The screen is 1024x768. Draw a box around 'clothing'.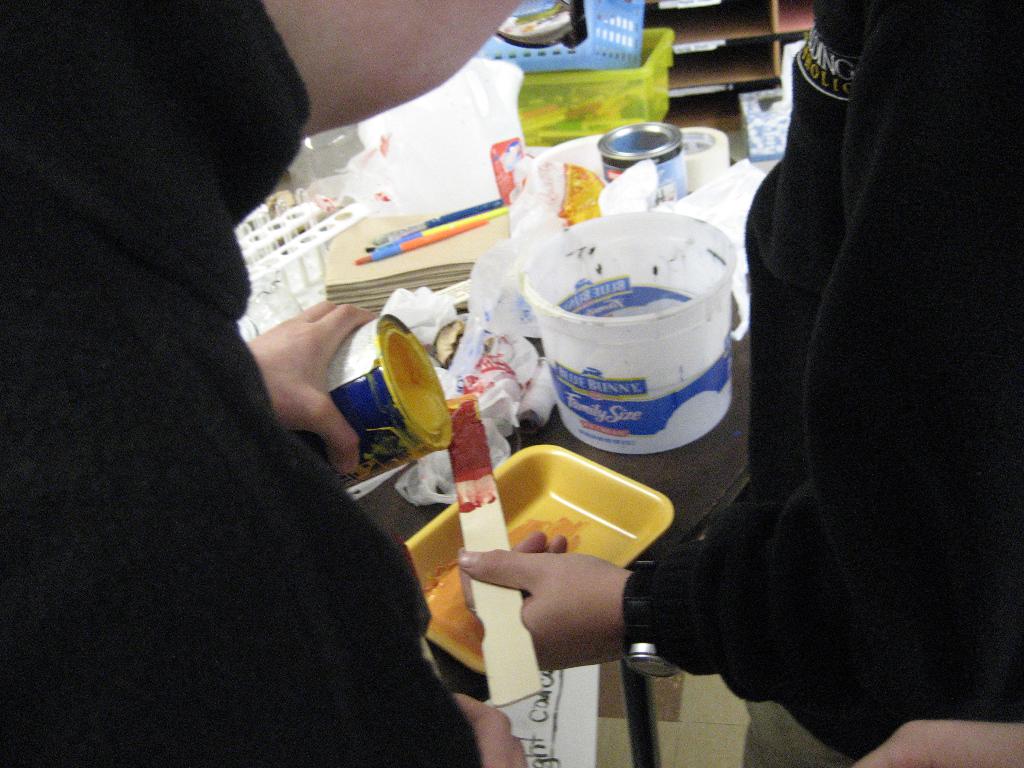
[18,0,391,767].
